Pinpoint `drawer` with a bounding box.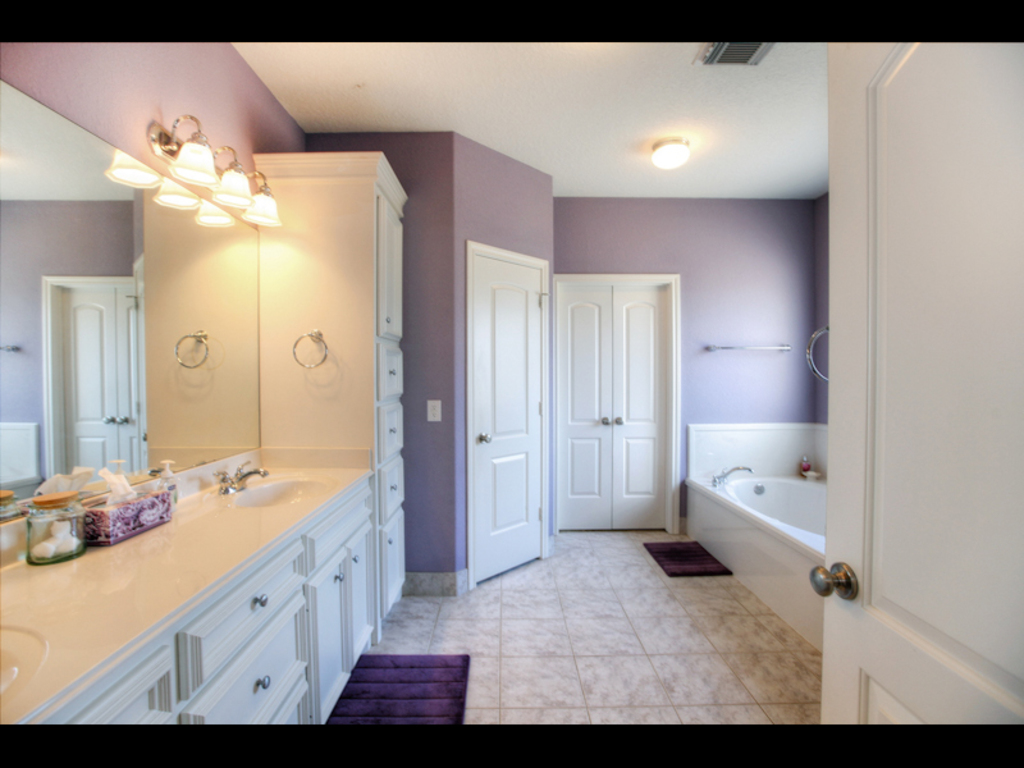
{"x1": 177, "y1": 595, "x2": 308, "y2": 726}.
